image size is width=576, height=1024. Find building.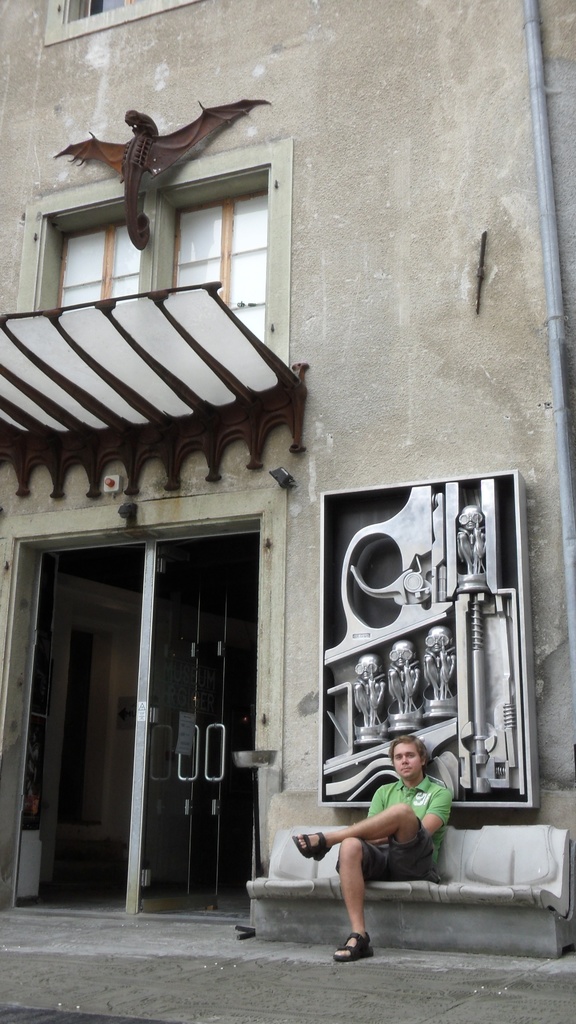
{"x1": 0, "y1": 0, "x2": 575, "y2": 928}.
